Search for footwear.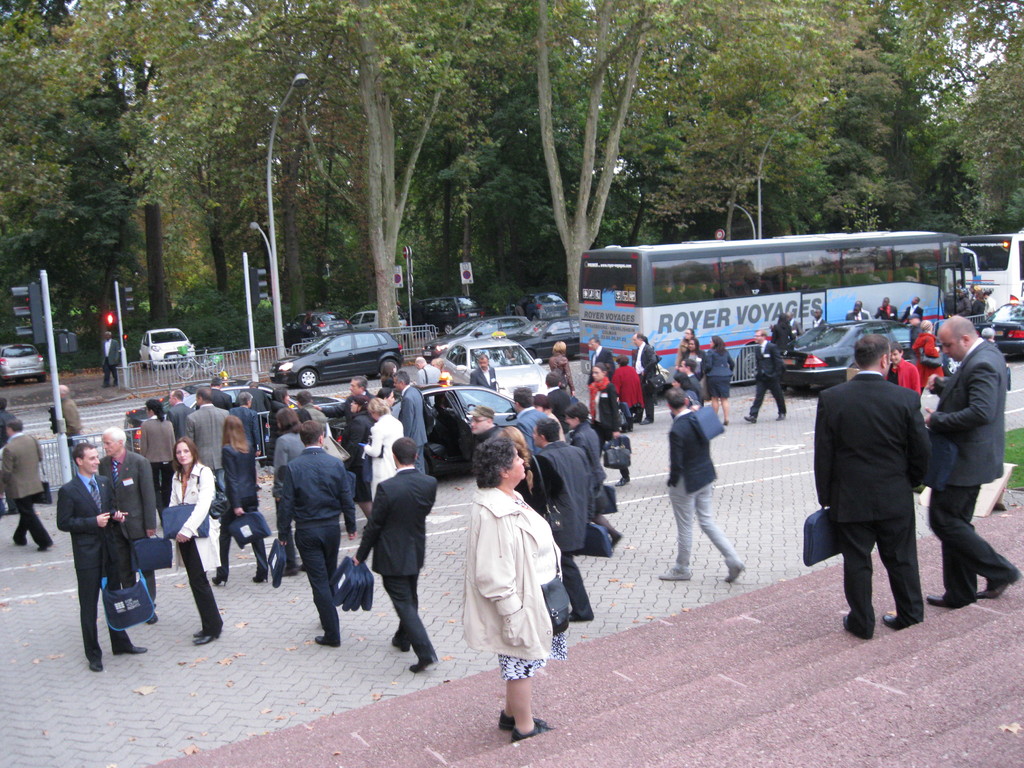
Found at Rect(837, 612, 877, 643).
